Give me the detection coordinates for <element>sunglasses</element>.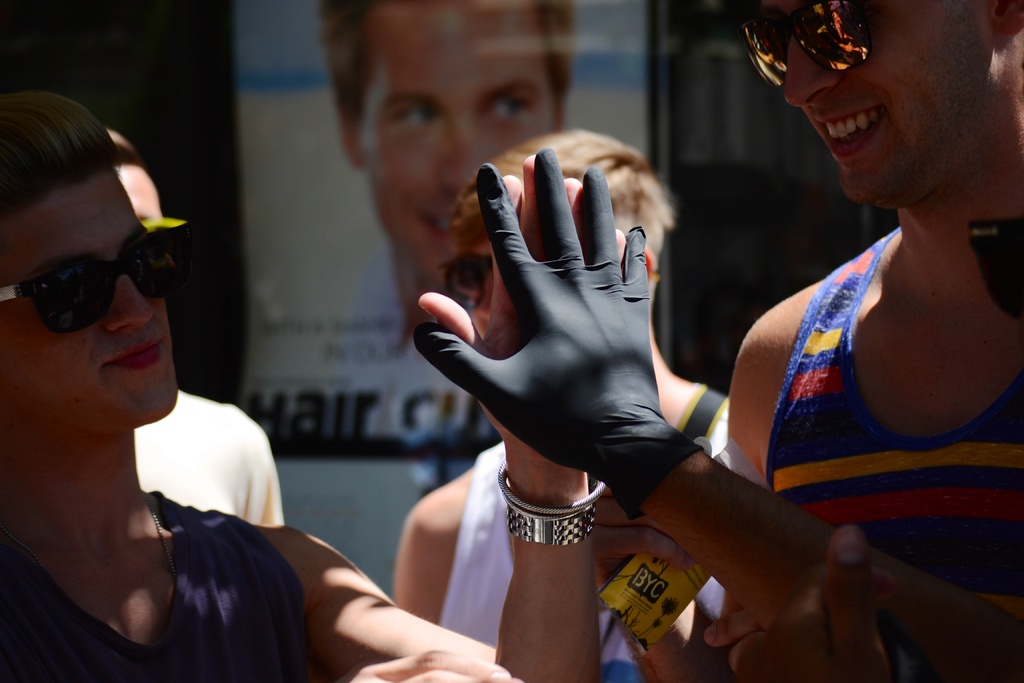
<bbox>0, 233, 201, 349</bbox>.
